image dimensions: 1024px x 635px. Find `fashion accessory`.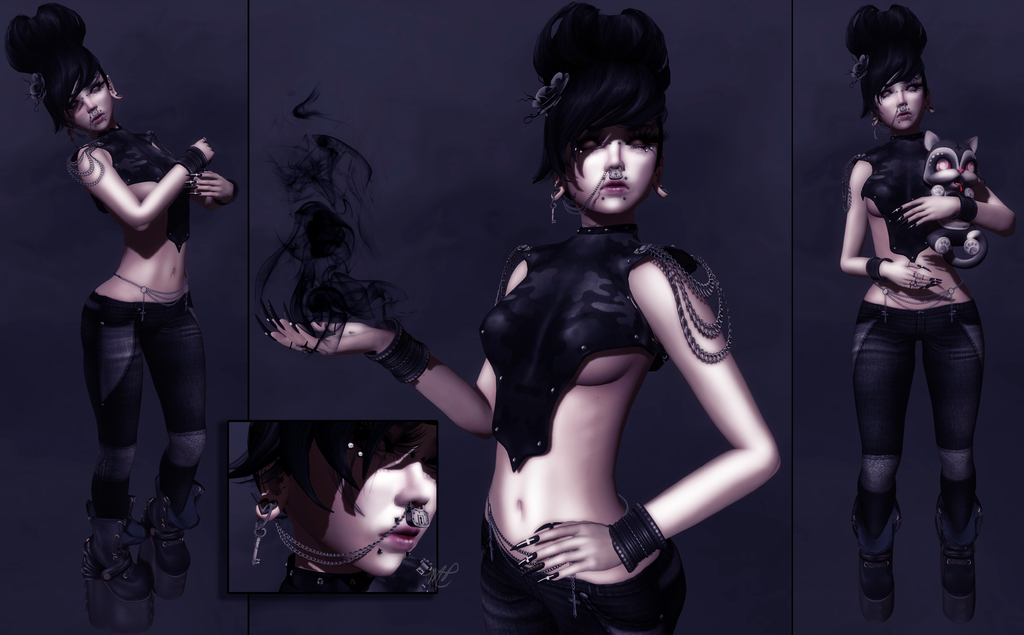
(248, 500, 429, 572).
